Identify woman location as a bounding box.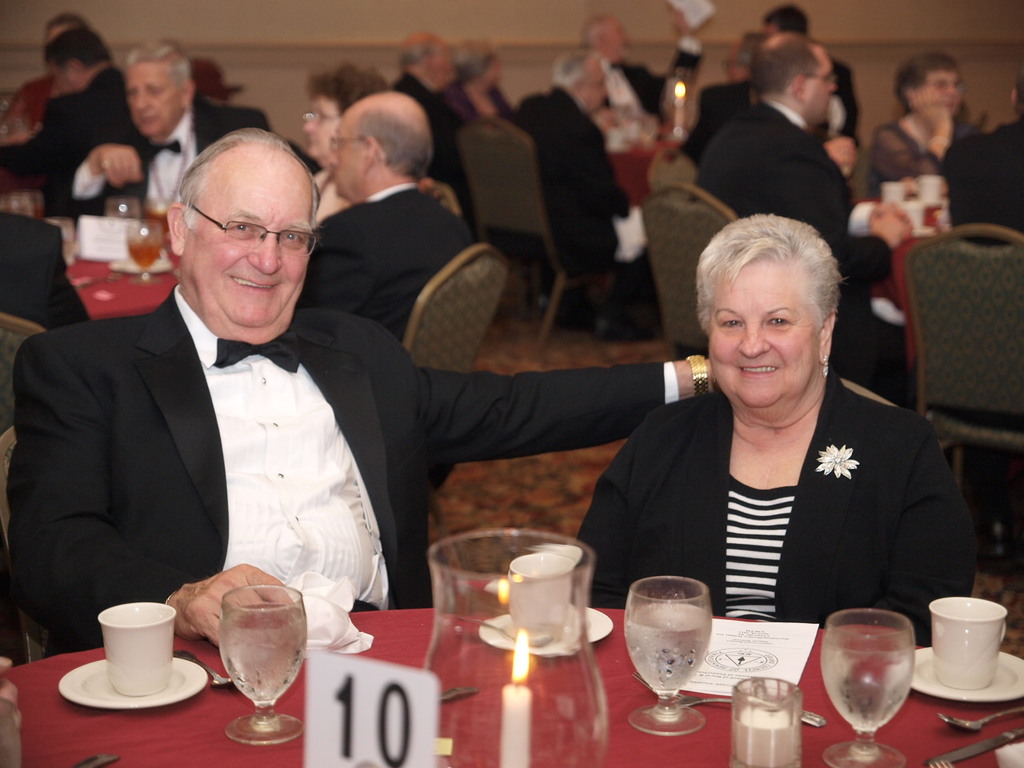
866,49,970,207.
